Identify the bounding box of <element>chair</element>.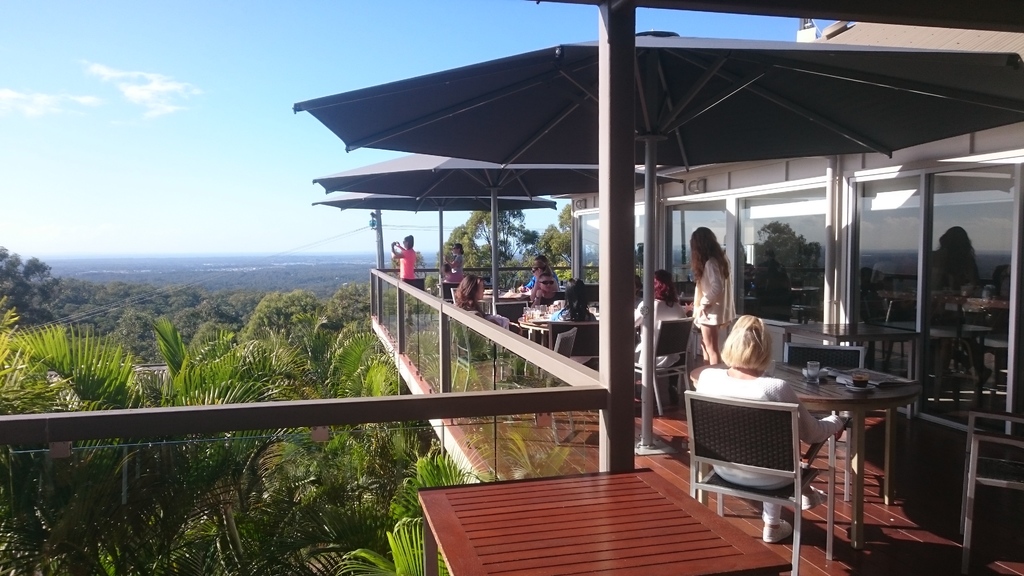
x1=519 y1=330 x2=585 y2=450.
